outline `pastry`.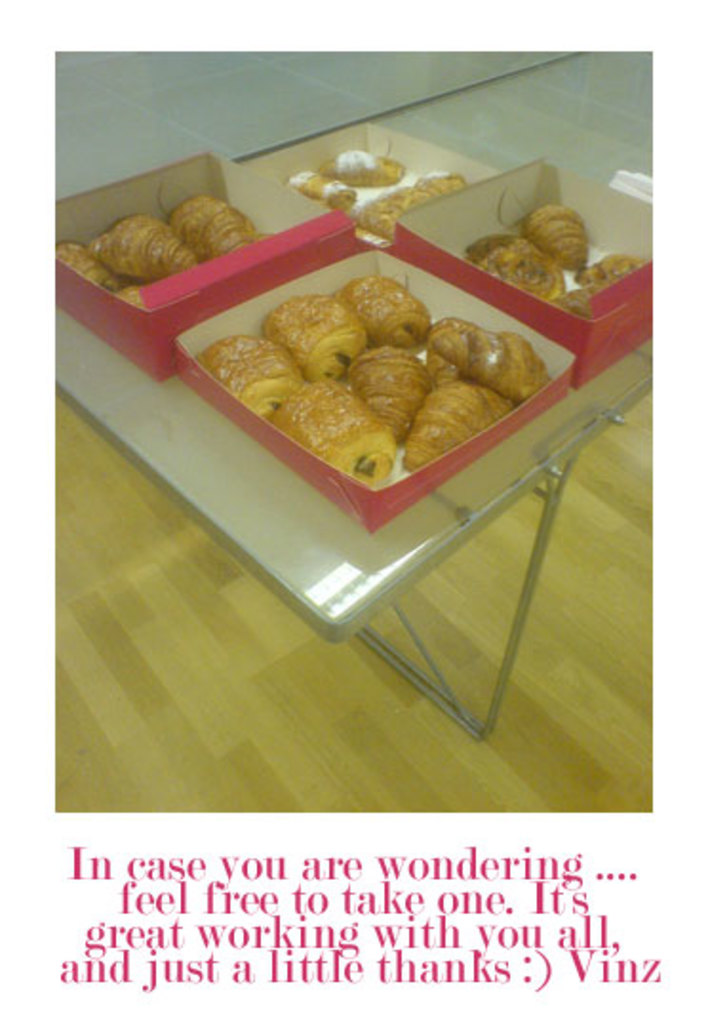
Outline: (x1=59, y1=242, x2=124, y2=289).
